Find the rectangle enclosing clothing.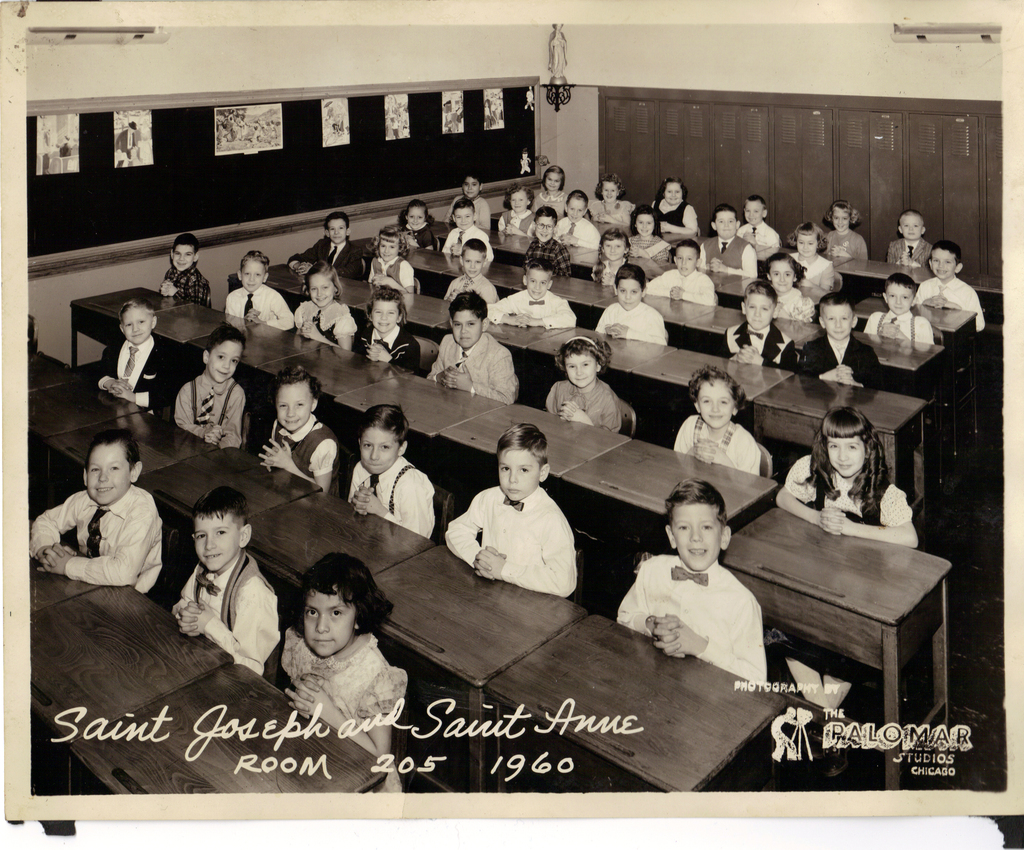
[x1=426, y1=334, x2=524, y2=406].
